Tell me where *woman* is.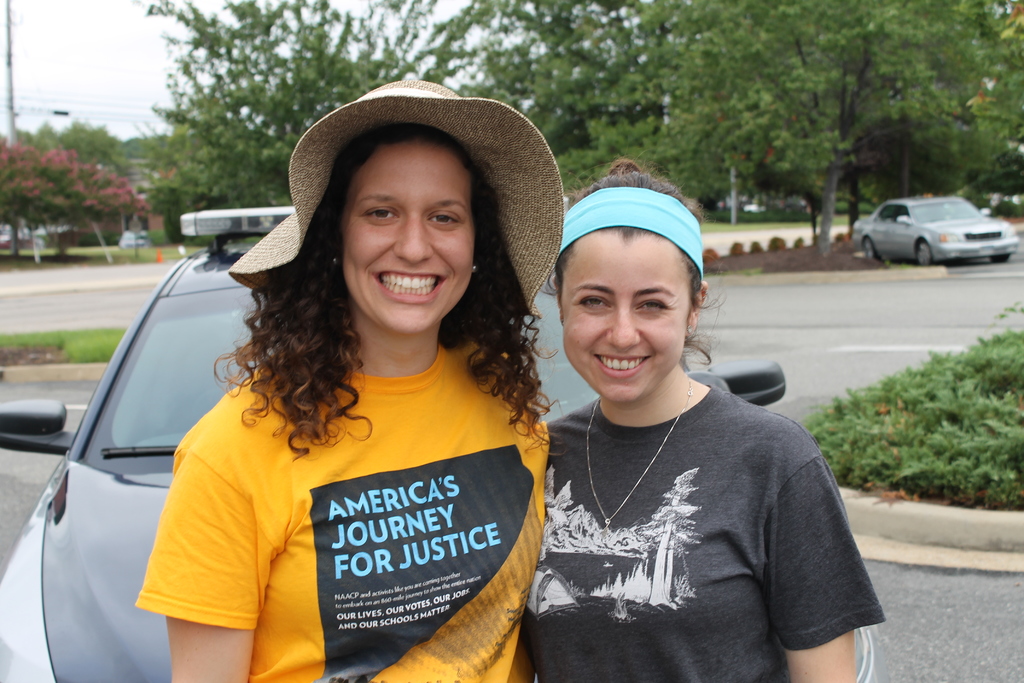
*woman* is at 133:78:568:682.
